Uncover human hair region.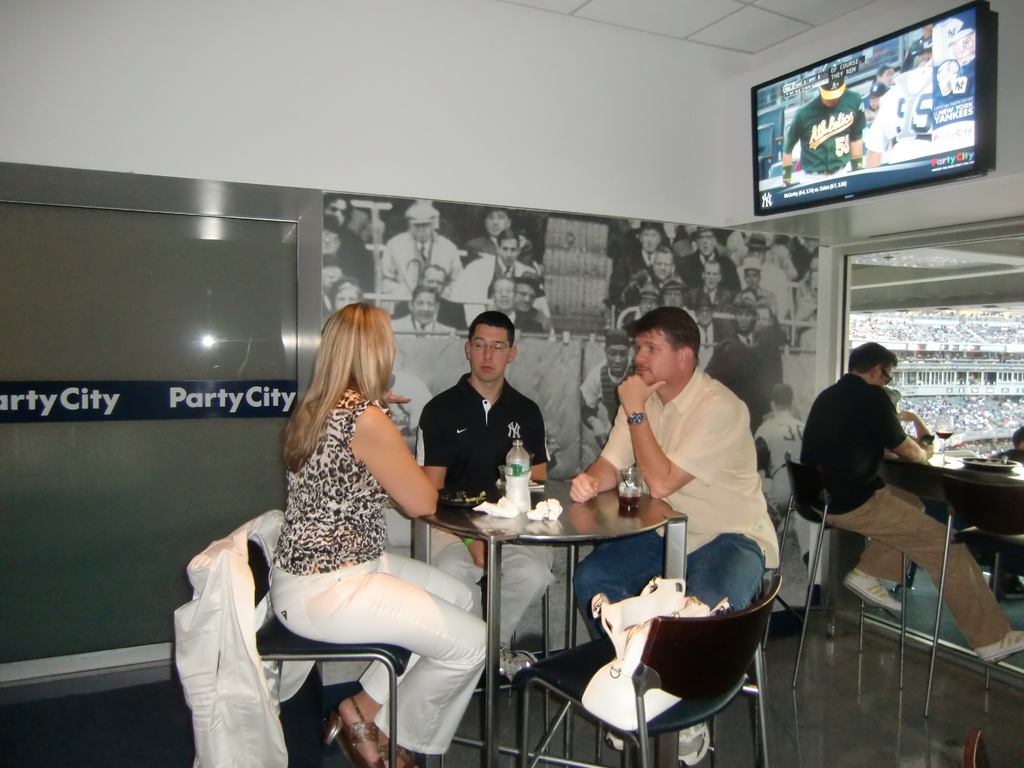
Uncovered: 320 193 351 223.
